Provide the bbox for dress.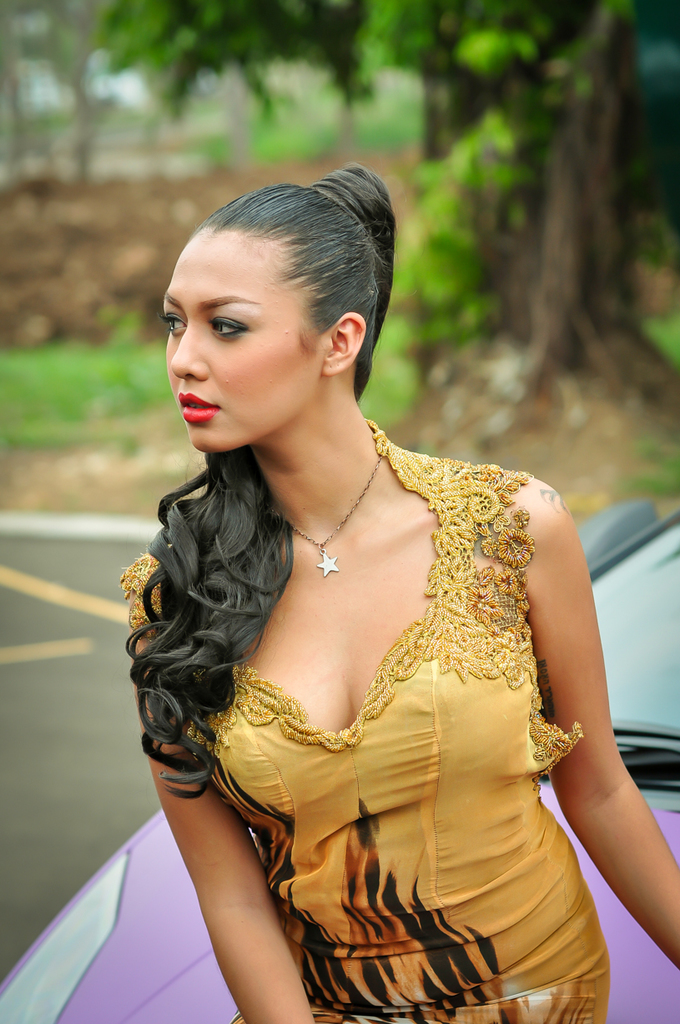
bbox(118, 421, 608, 1023).
